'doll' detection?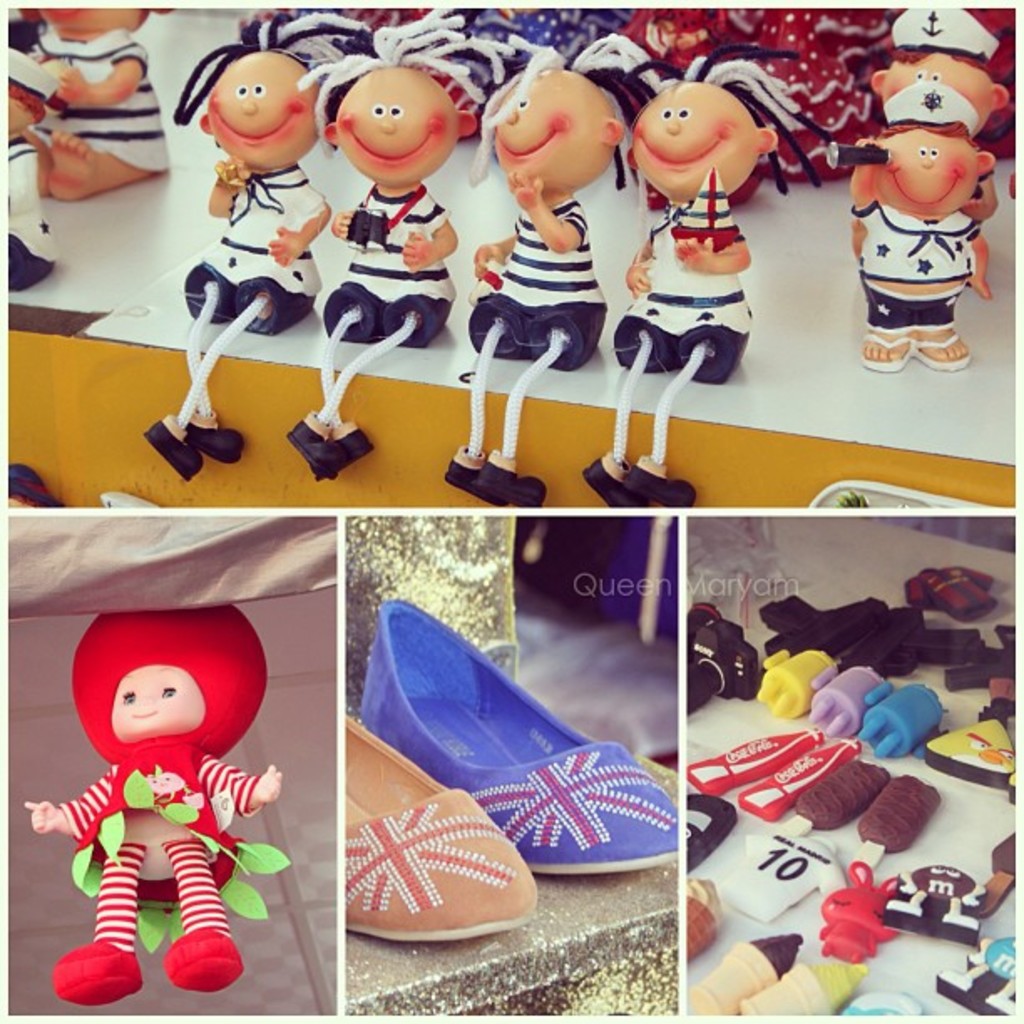
{"left": 484, "top": 52, "right": 606, "bottom": 484}
